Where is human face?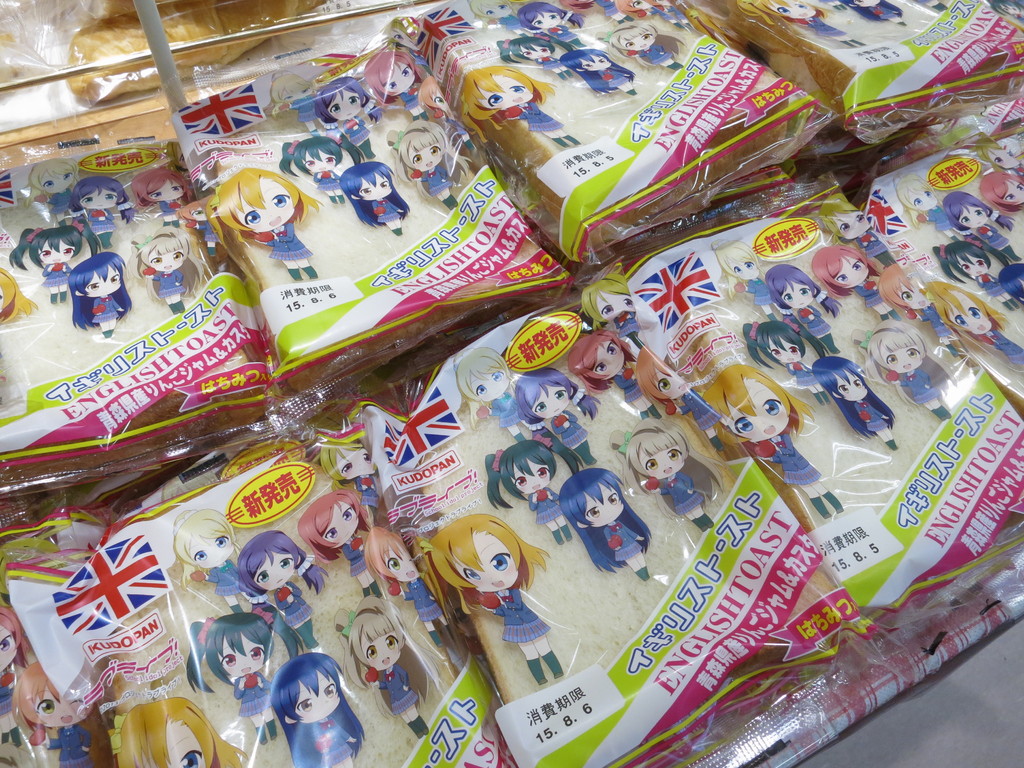
left=477, top=73, right=534, bottom=108.
